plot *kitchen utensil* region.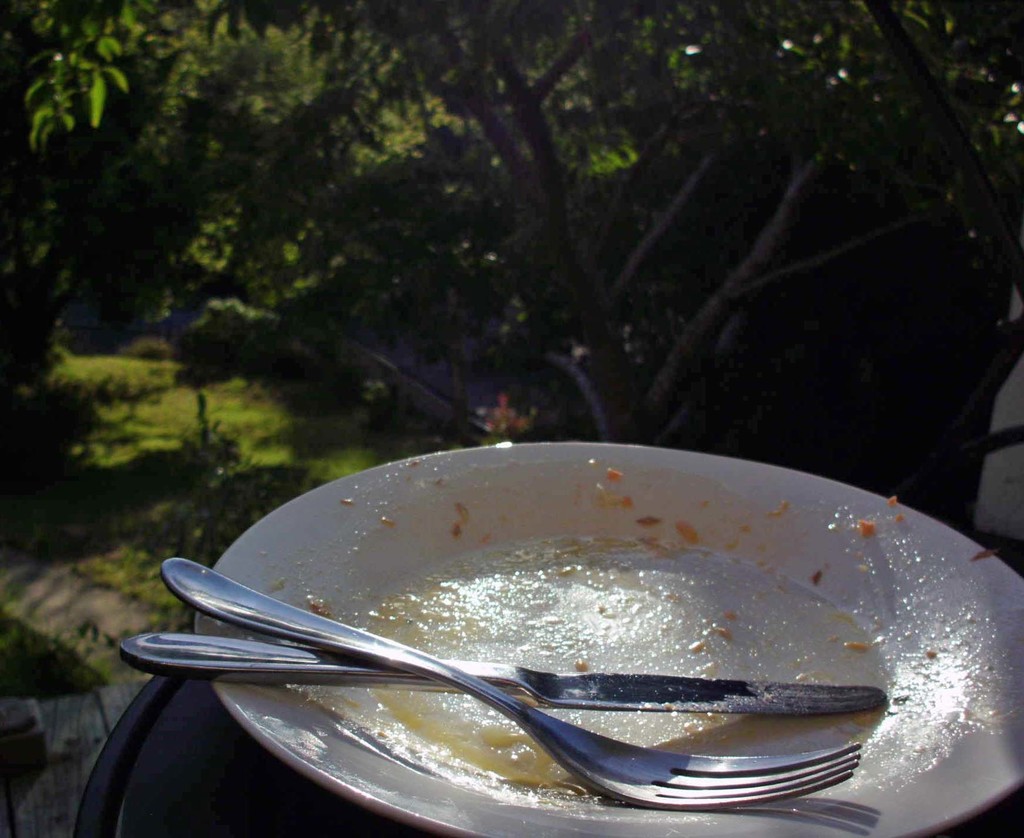
Plotted at Rect(158, 555, 858, 812).
